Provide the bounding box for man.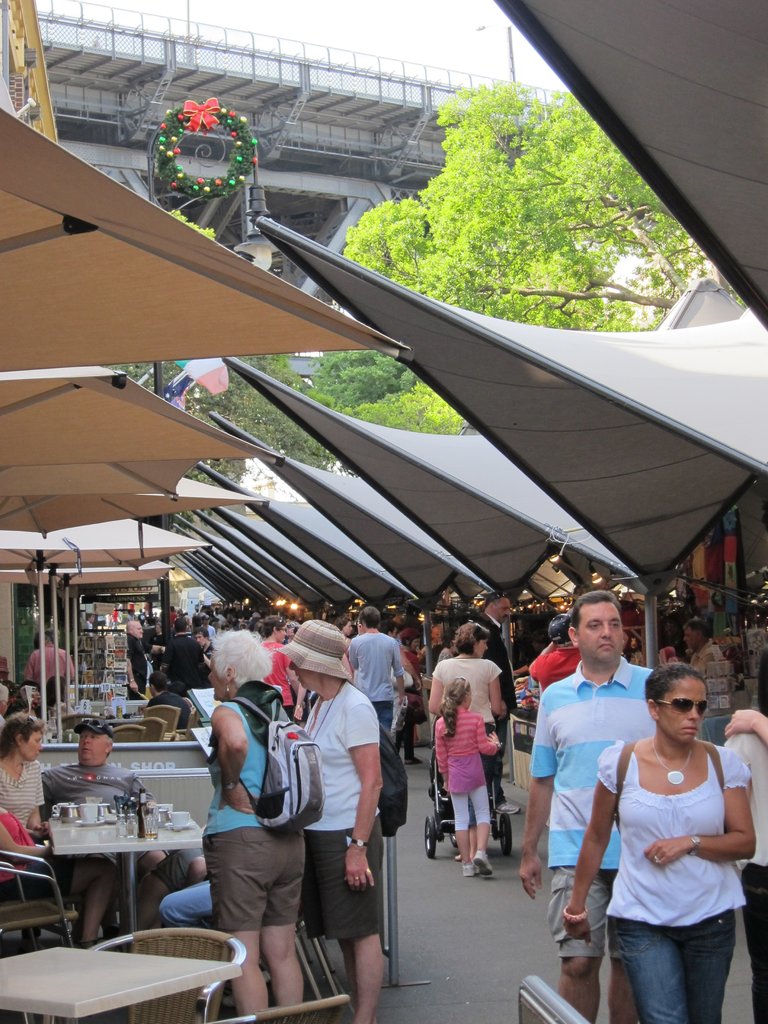
l=44, t=715, r=179, b=944.
